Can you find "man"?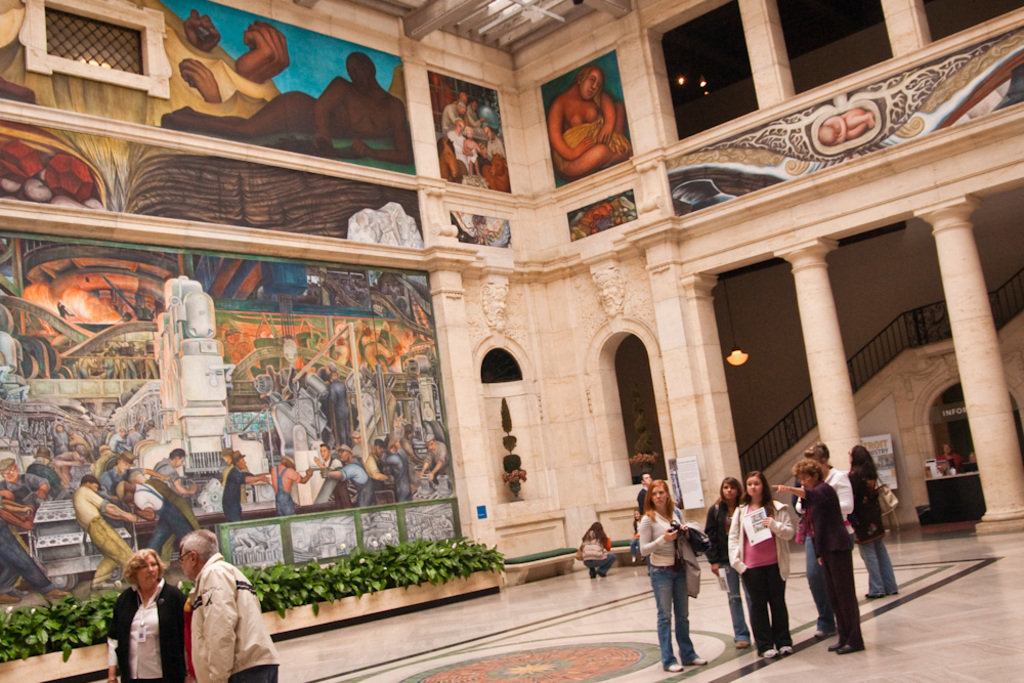
Yes, bounding box: x1=321, y1=443, x2=349, y2=508.
